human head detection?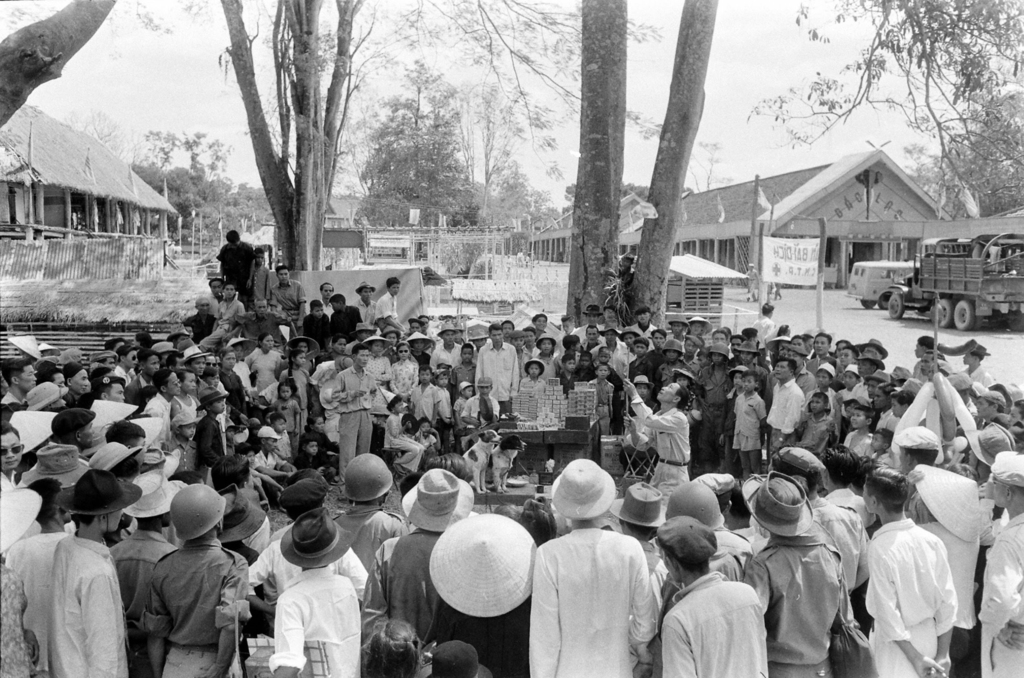
x1=396 y1=343 x2=411 y2=360
